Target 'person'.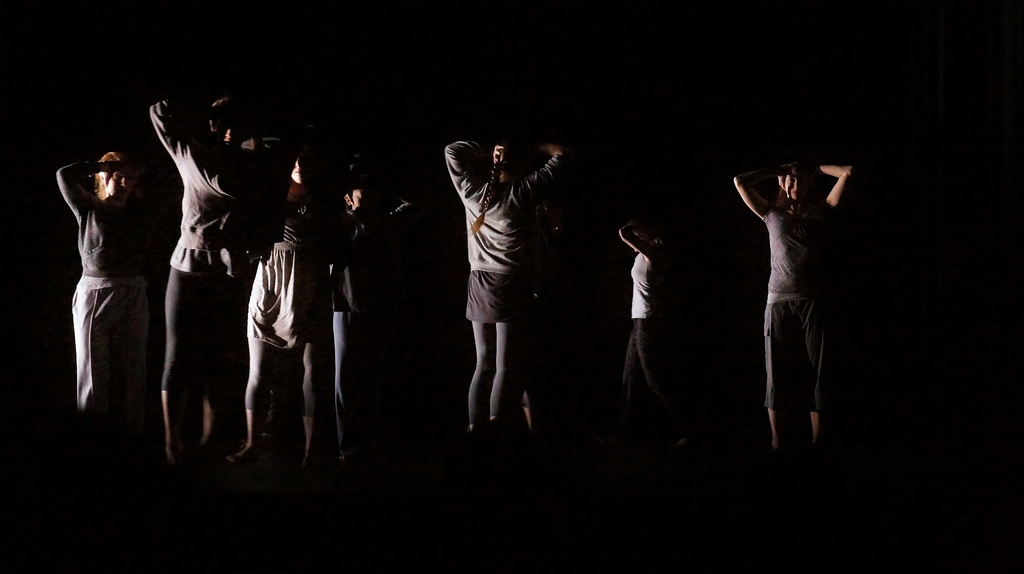
Target region: 440/140/568/448.
